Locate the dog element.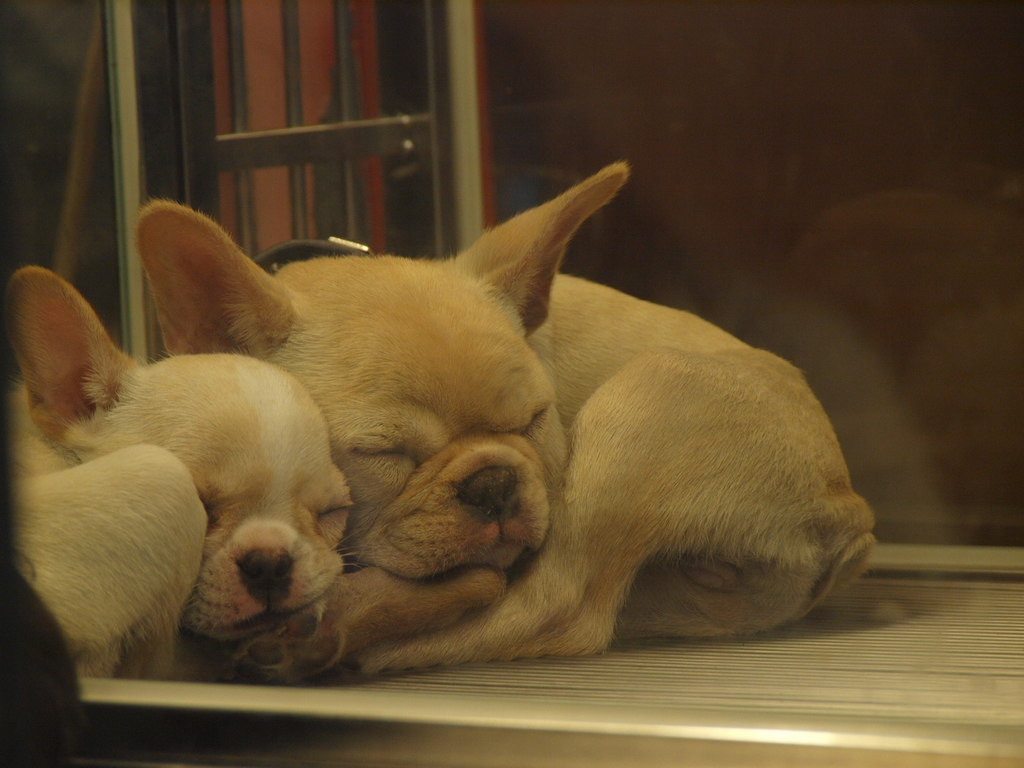
Element bbox: locate(16, 266, 511, 683).
